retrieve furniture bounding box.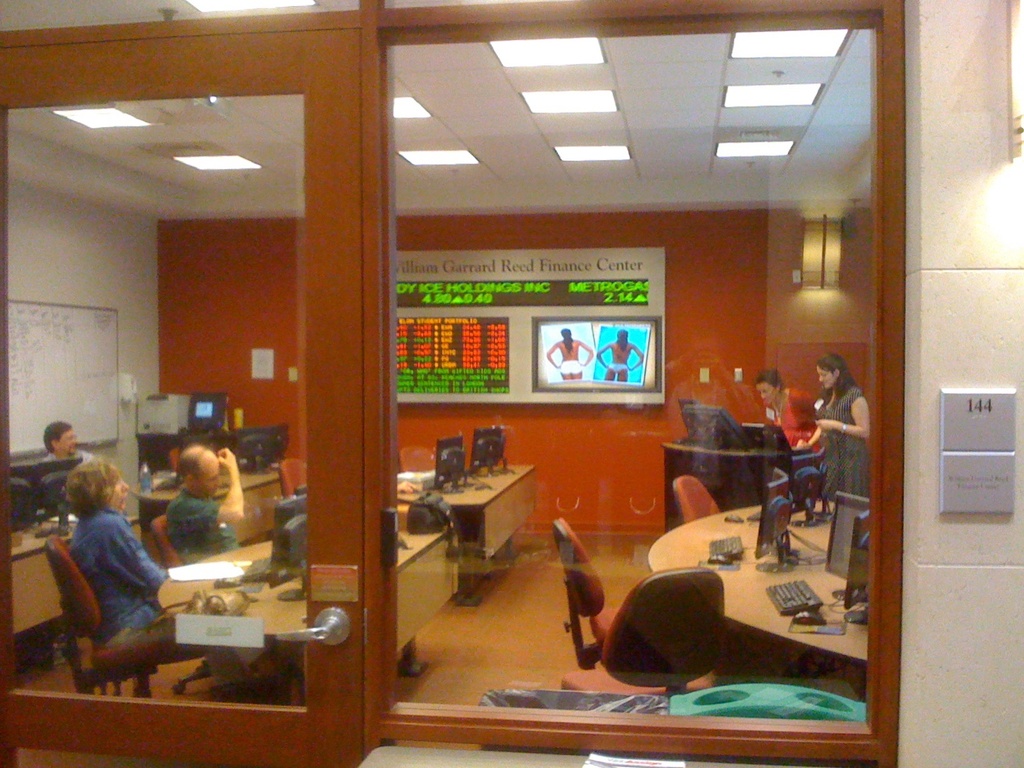
Bounding box: detection(667, 471, 723, 525).
